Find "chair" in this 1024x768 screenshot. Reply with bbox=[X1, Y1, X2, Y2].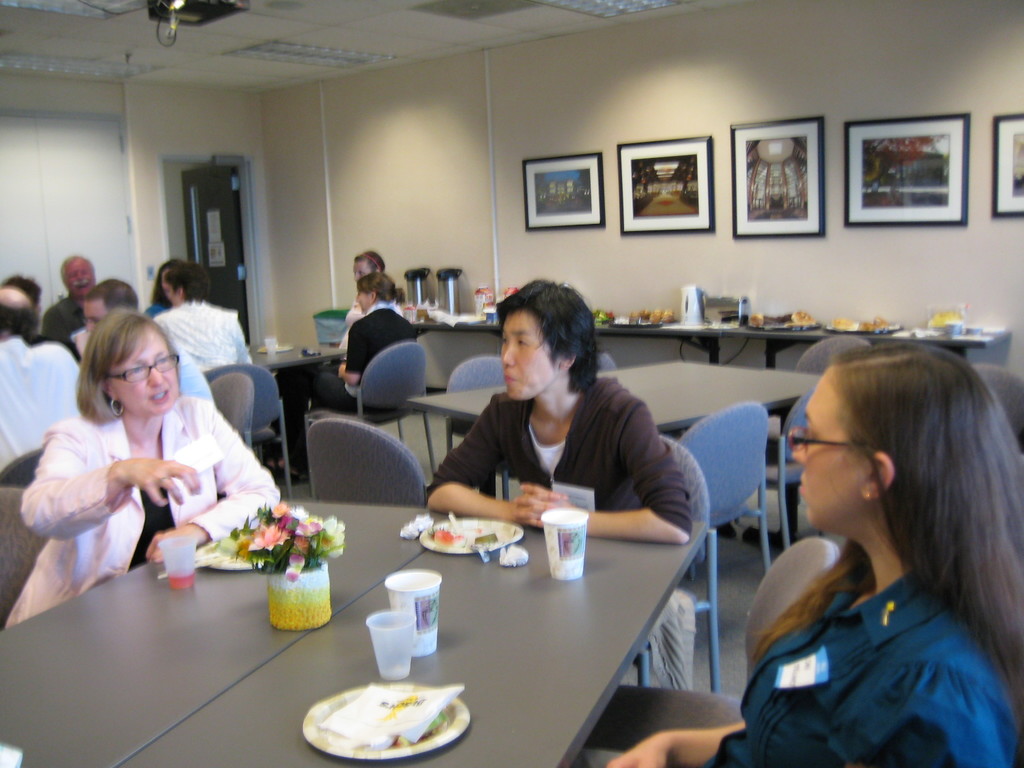
bbox=[682, 406, 771, 584].
